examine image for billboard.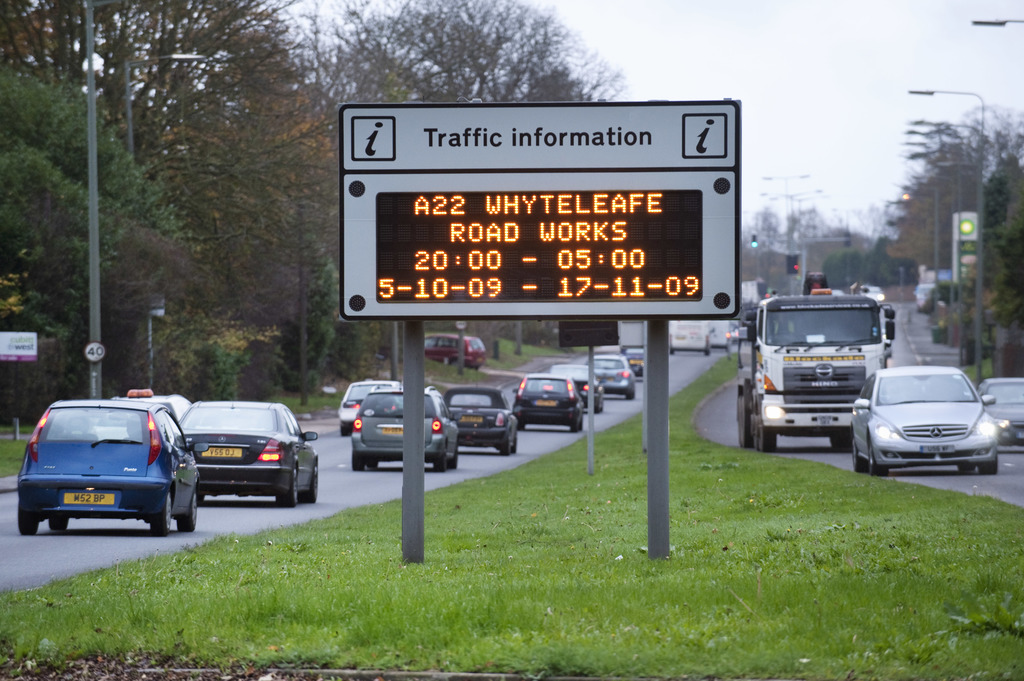
Examination result: pyautogui.locateOnScreen(340, 99, 742, 320).
